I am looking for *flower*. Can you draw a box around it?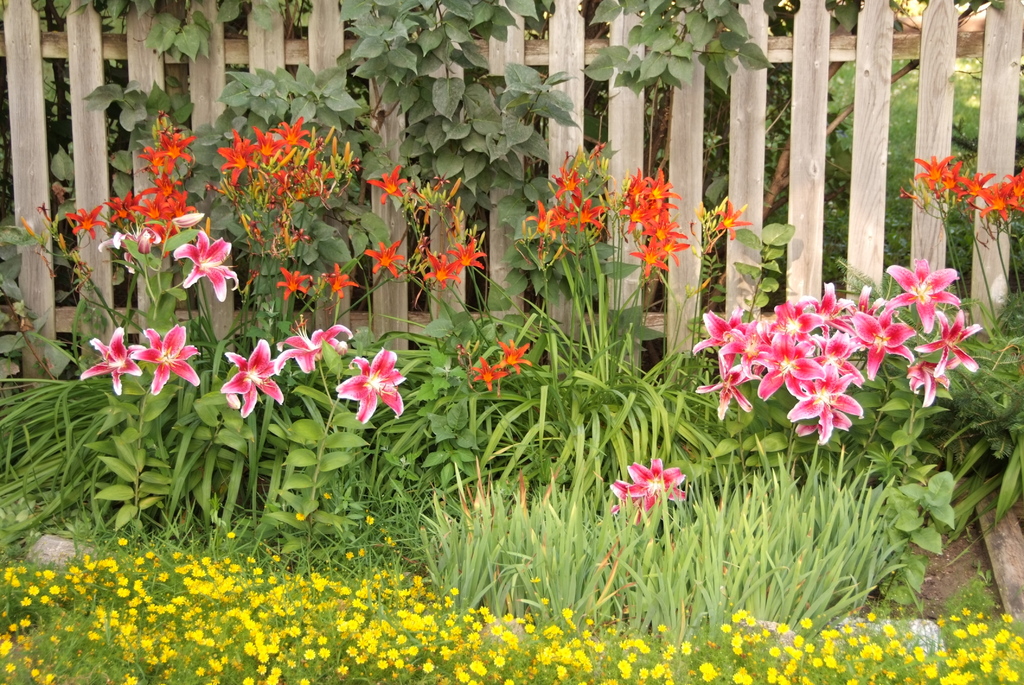
Sure, the bounding box is Rect(972, 181, 1011, 228).
